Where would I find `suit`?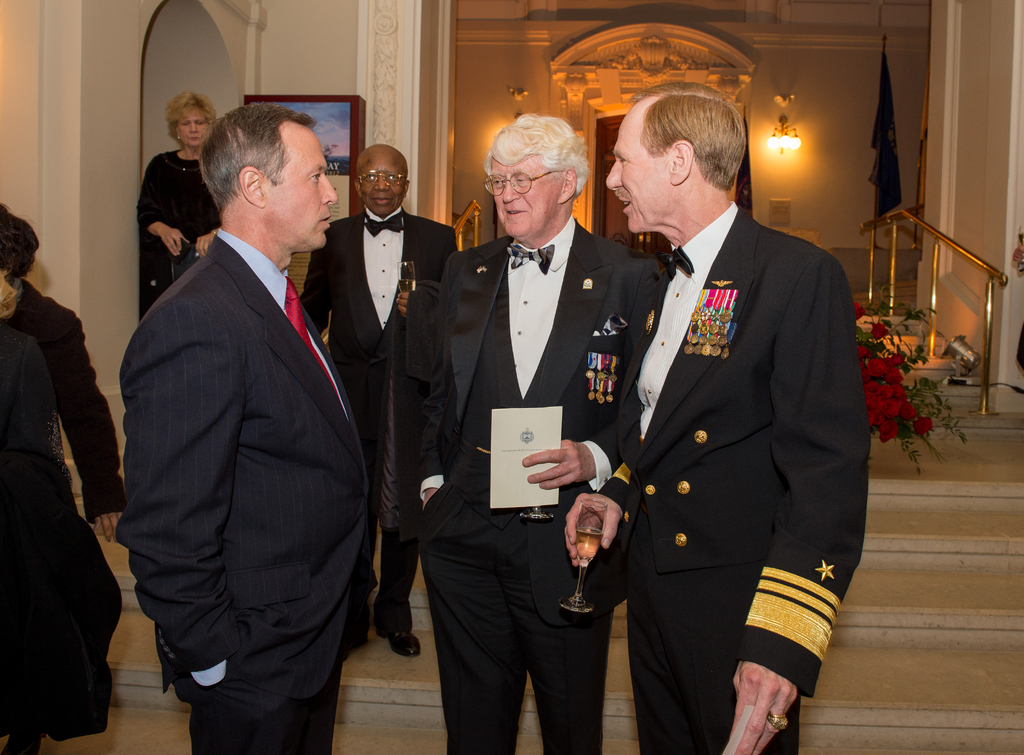
At bbox=[300, 206, 460, 634].
